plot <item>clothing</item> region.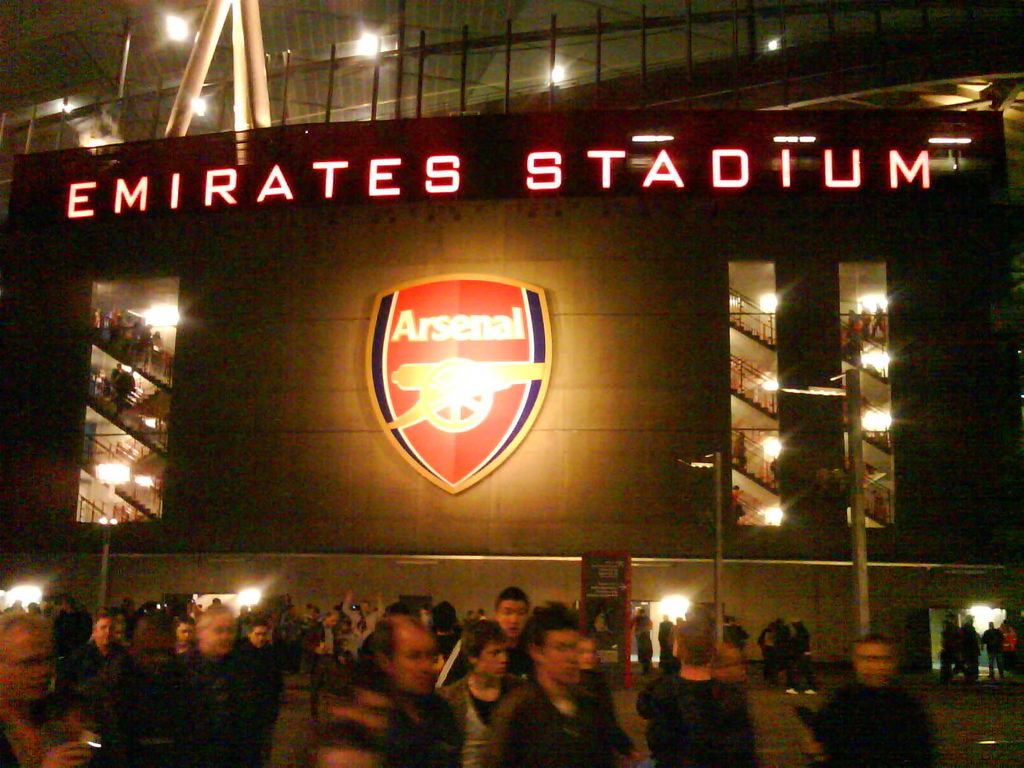
Plotted at bbox(795, 621, 812, 692).
